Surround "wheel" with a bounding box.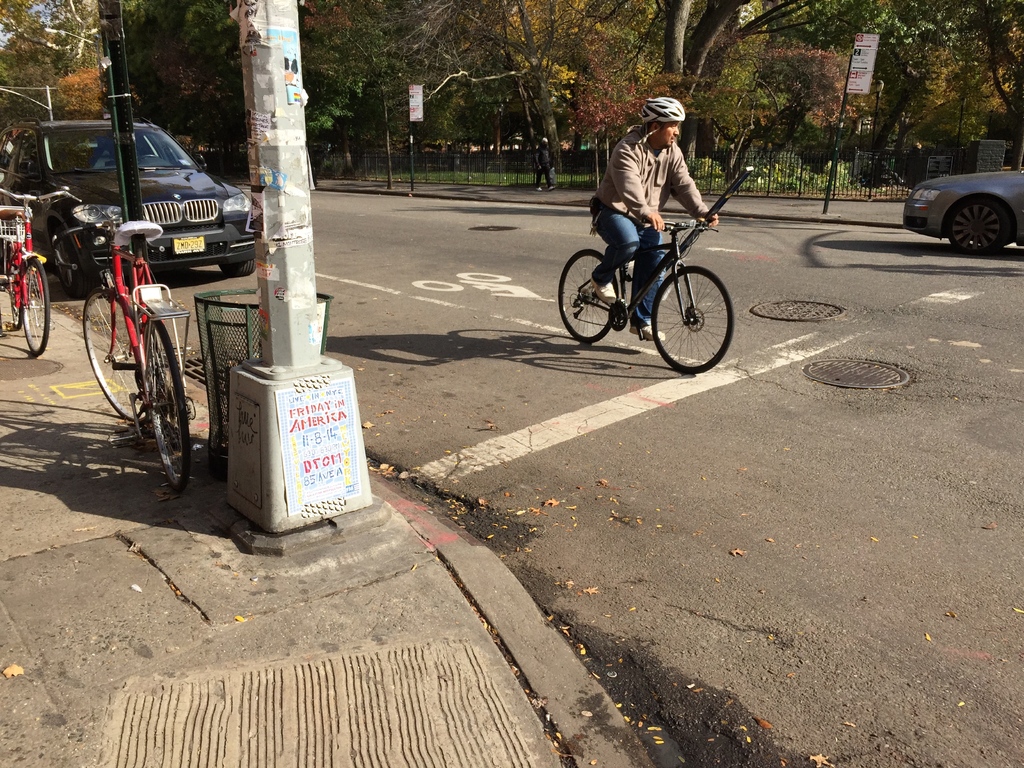
656 246 730 359.
